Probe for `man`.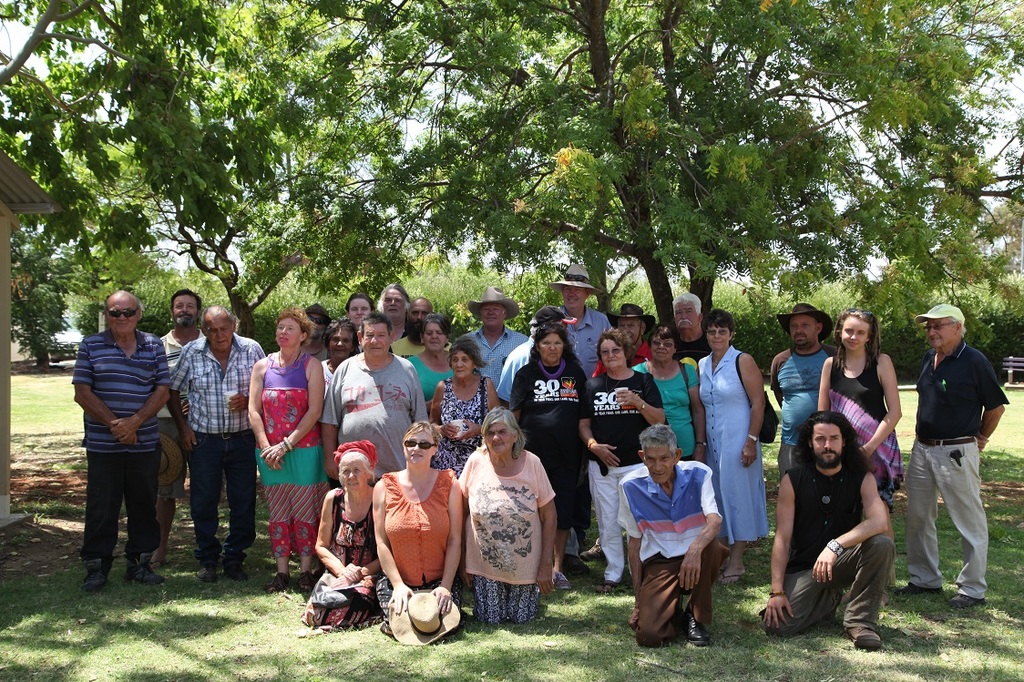
Probe result: (306, 299, 333, 361).
